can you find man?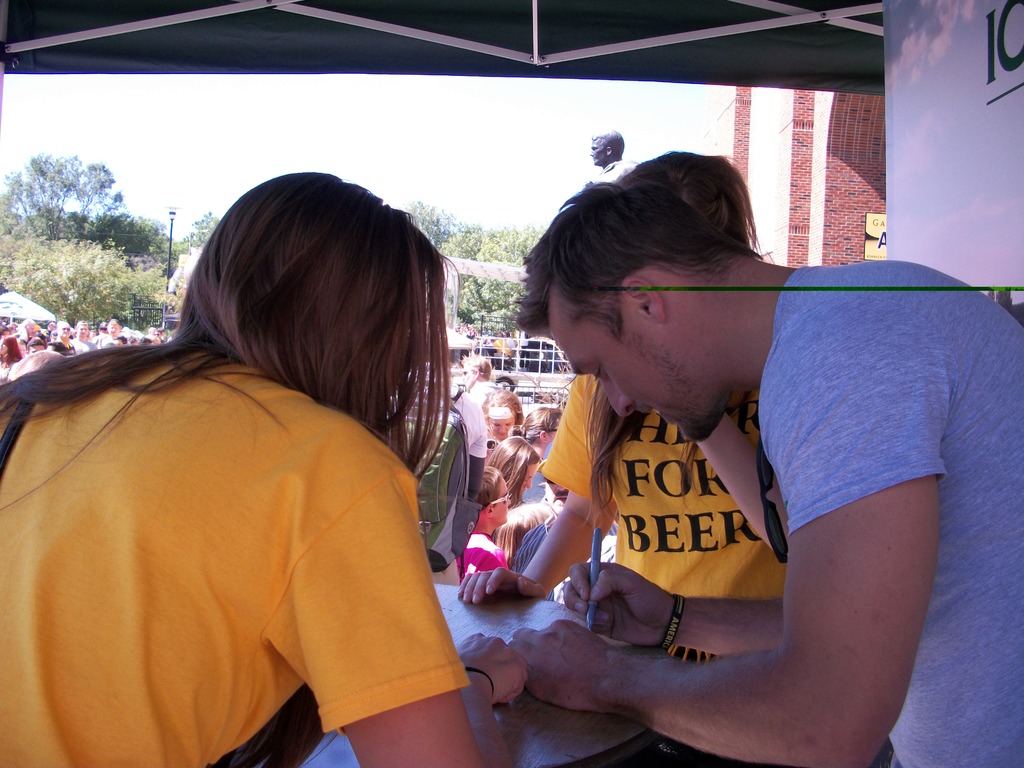
Yes, bounding box: <box>71,320,96,352</box>.
